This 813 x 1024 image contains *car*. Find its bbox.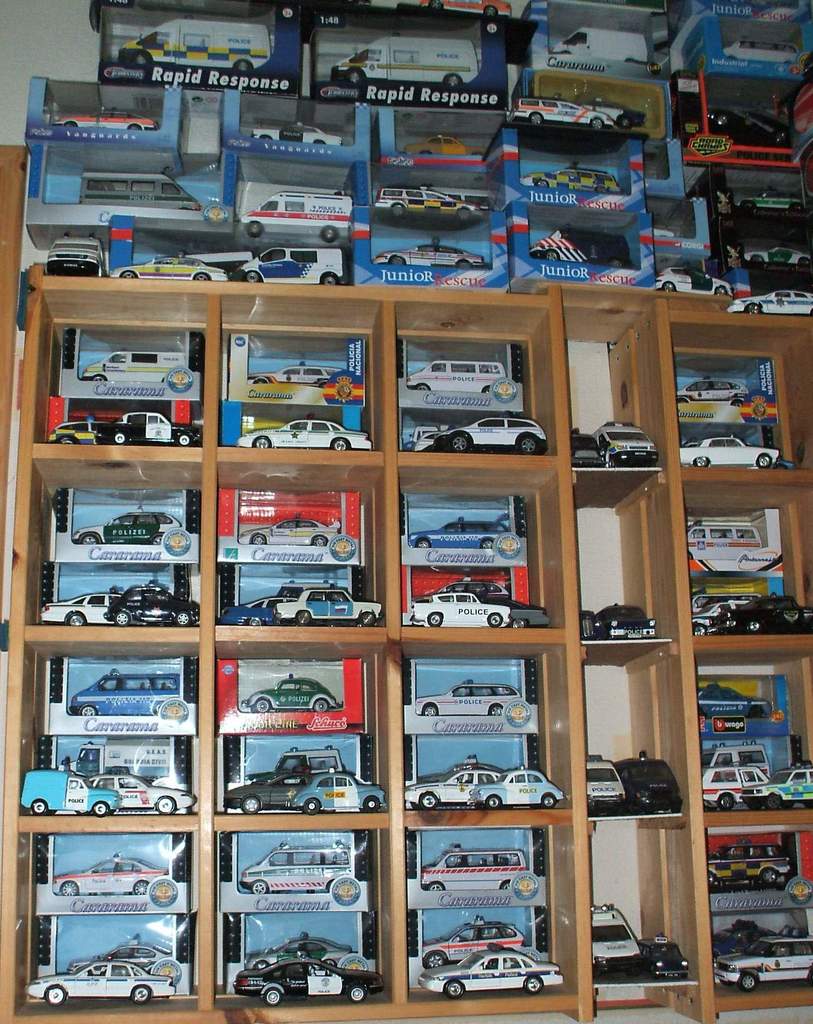
57, 400, 199, 442.
